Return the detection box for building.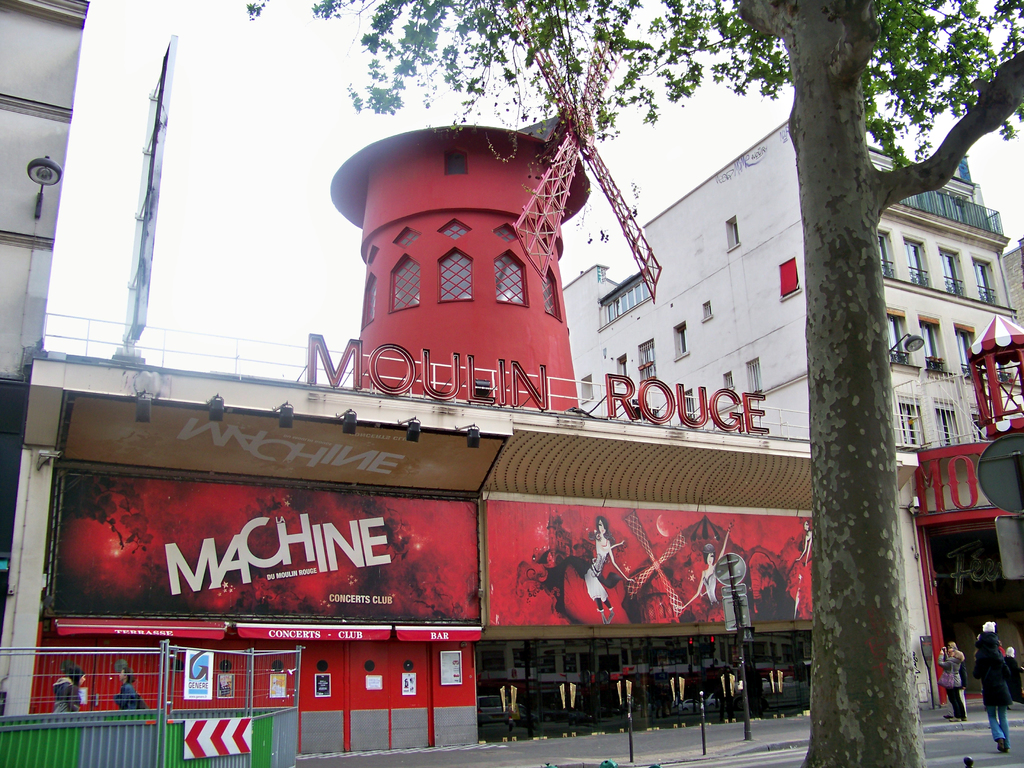
box=[558, 112, 1013, 435].
